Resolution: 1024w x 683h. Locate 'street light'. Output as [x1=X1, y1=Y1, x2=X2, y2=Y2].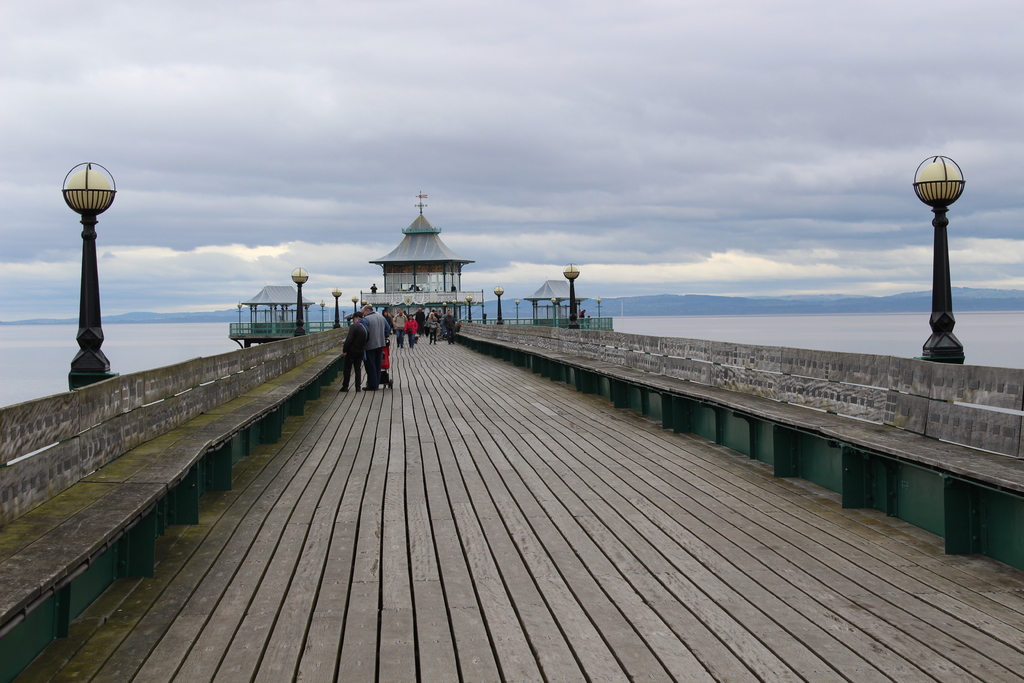
[x1=450, y1=299, x2=457, y2=318].
